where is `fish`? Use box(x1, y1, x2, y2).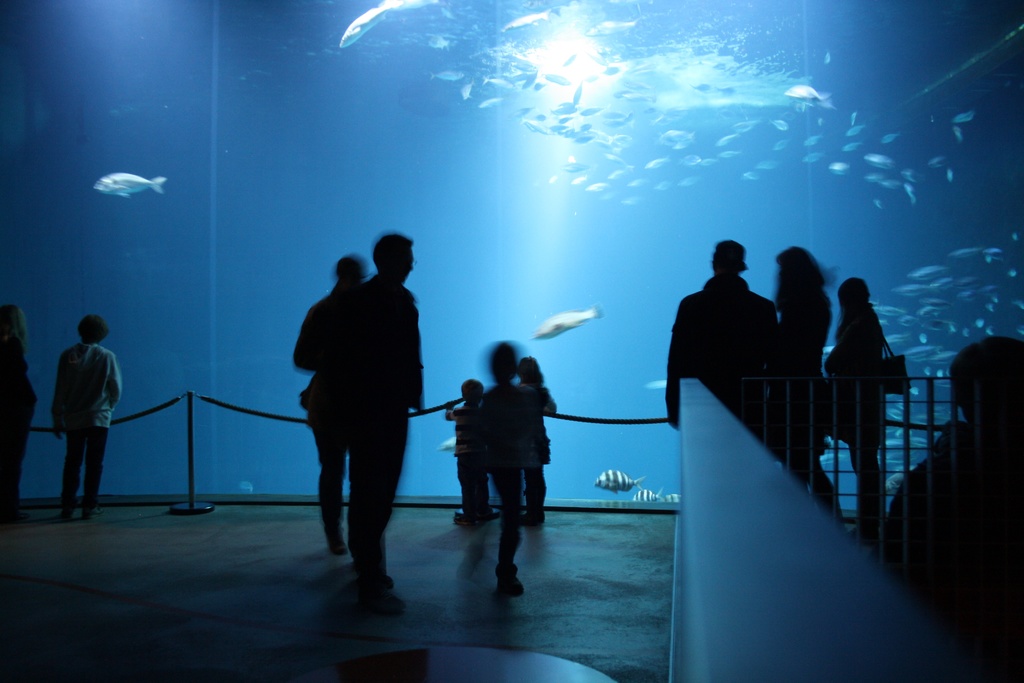
box(956, 112, 977, 123).
